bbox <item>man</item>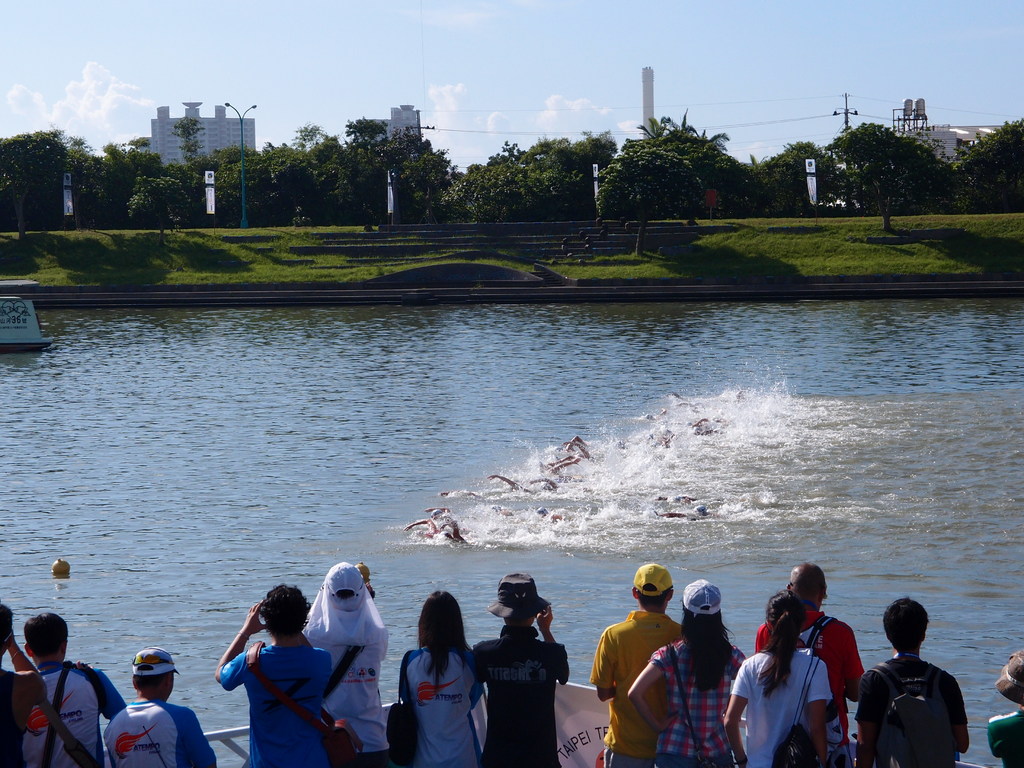
l=588, t=563, r=685, b=767
